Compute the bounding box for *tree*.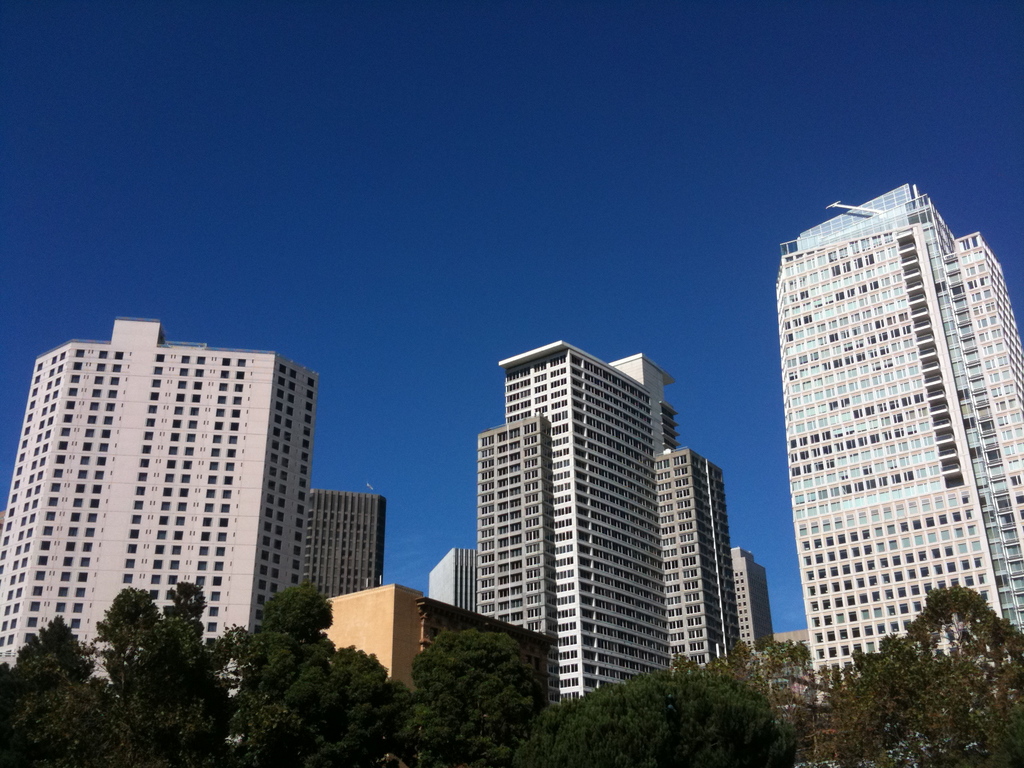
pyautogui.locateOnScreen(93, 580, 166, 732).
